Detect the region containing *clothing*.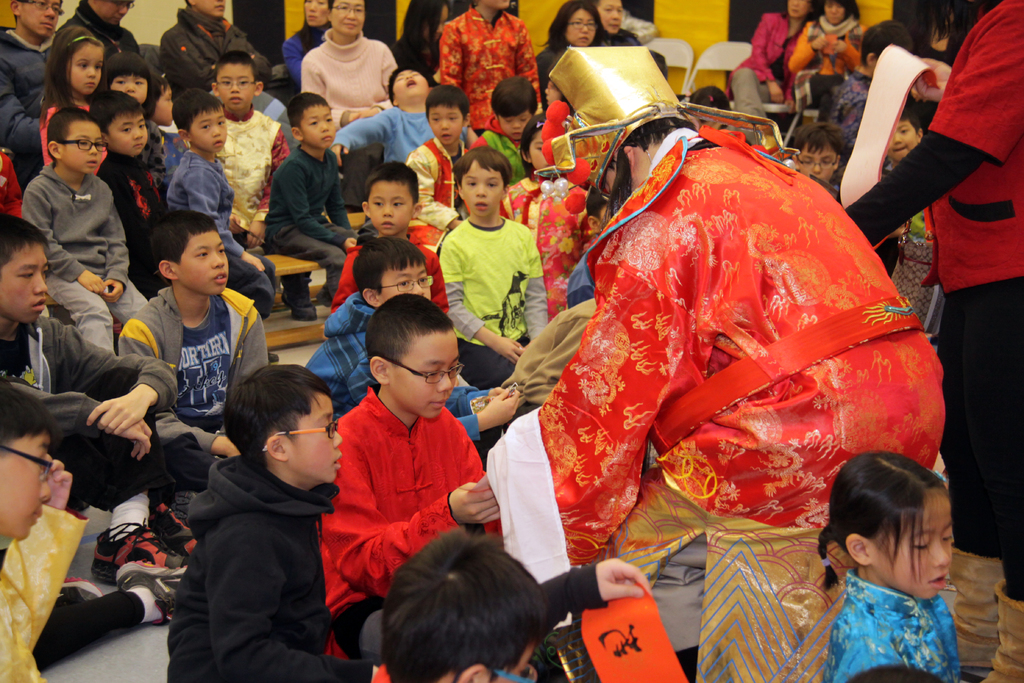
bbox(463, 110, 524, 183).
